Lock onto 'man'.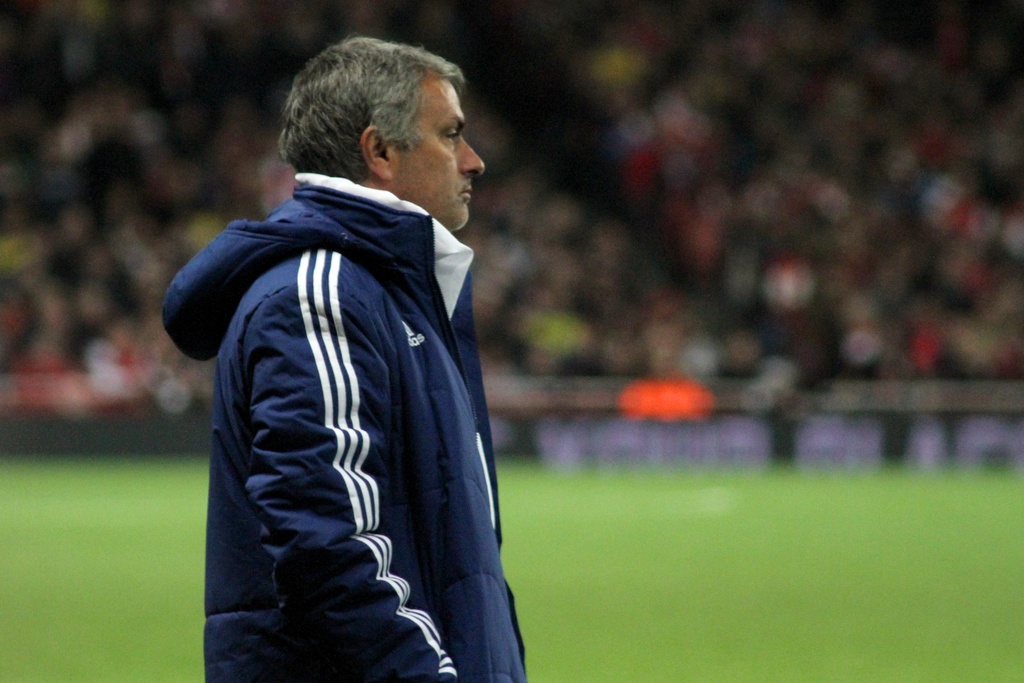
Locked: <bbox>161, 35, 528, 682</bbox>.
